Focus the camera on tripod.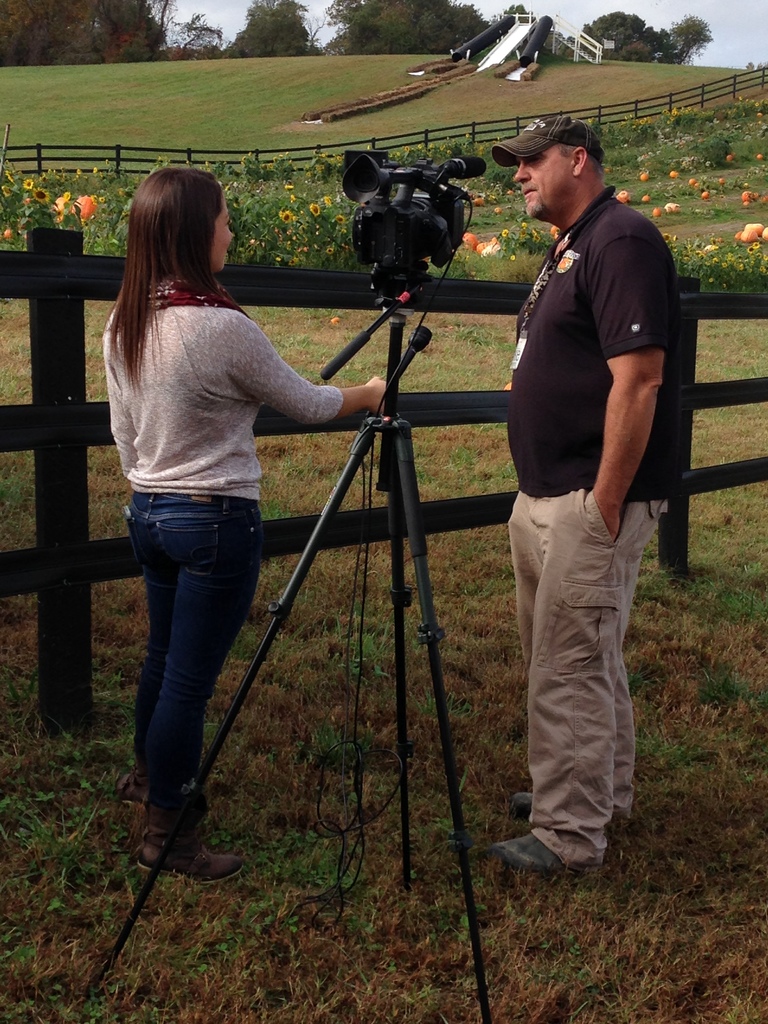
Focus region: box=[87, 258, 495, 1023].
